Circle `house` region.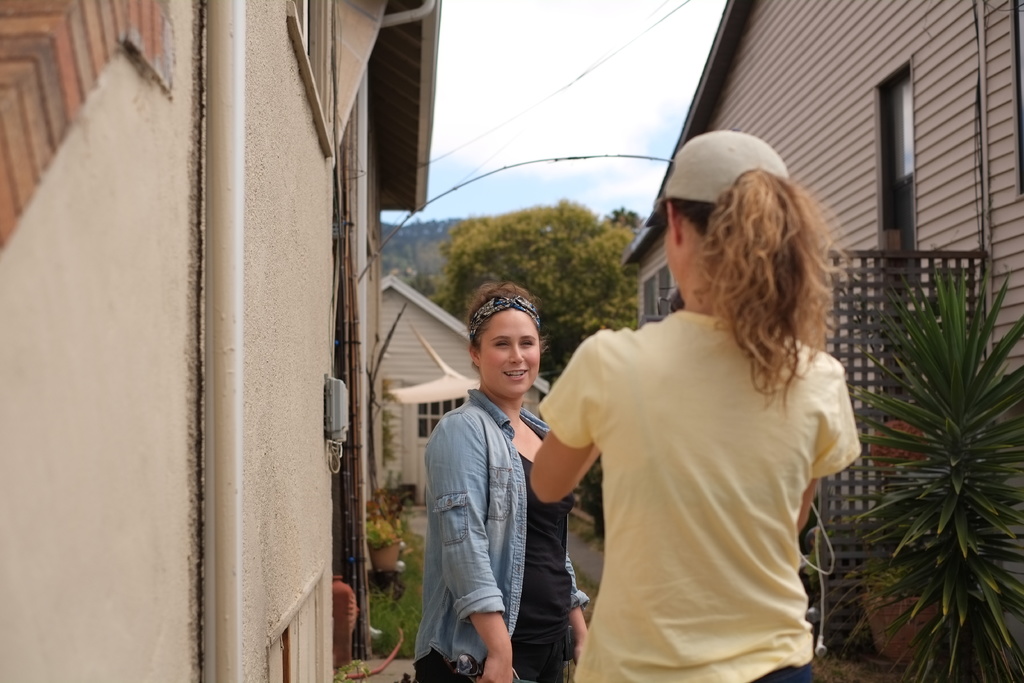
Region: <box>0,0,442,682</box>.
